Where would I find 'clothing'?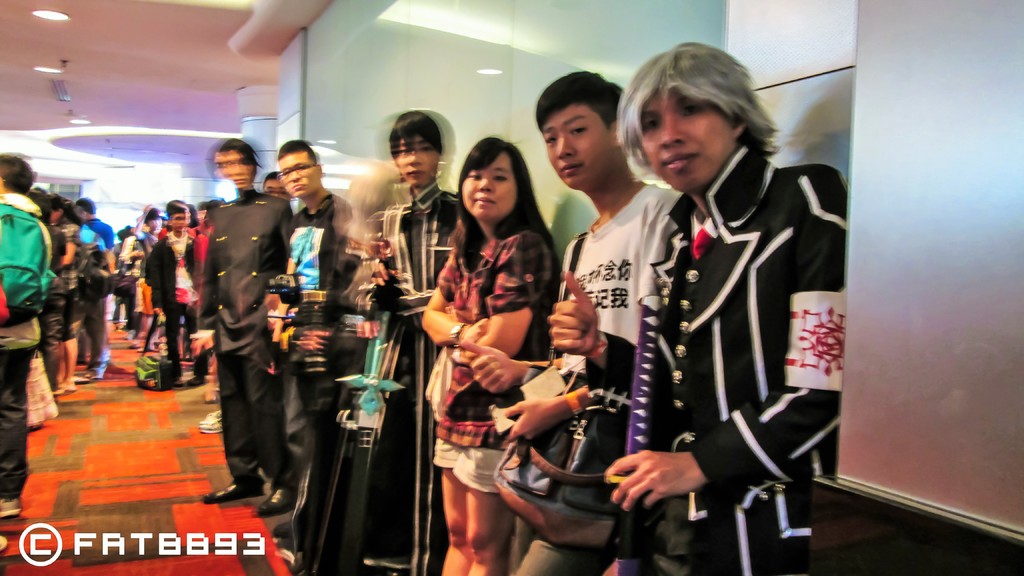
At {"x1": 141, "y1": 232, "x2": 195, "y2": 371}.
